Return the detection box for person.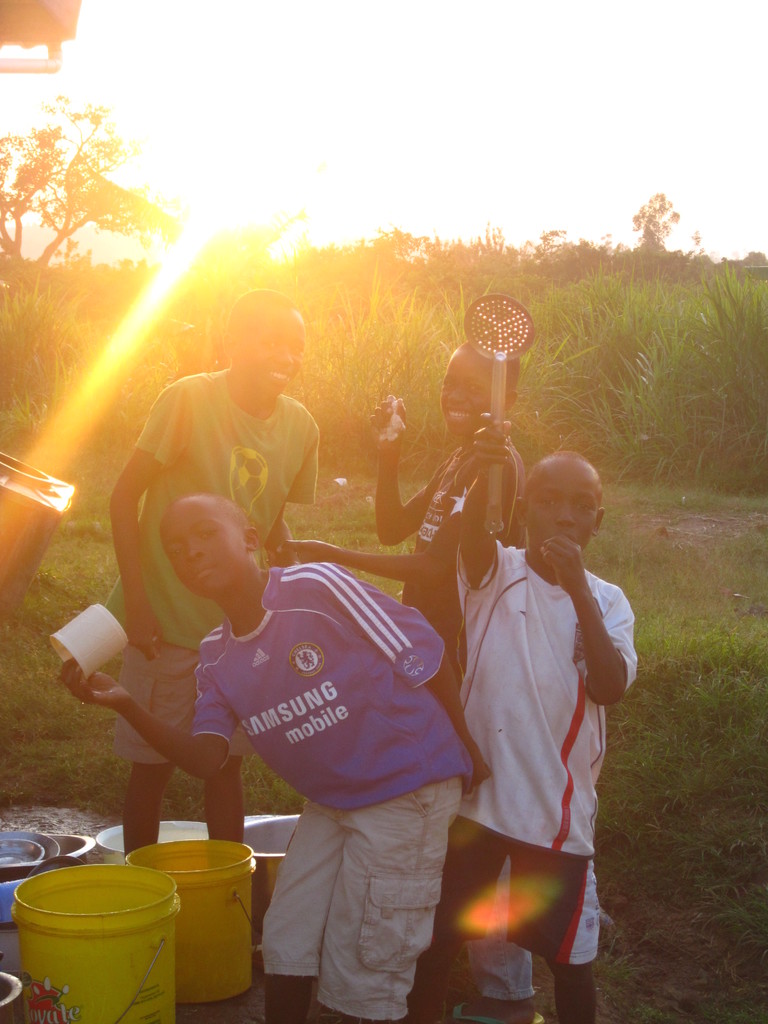
detection(417, 416, 637, 1023).
